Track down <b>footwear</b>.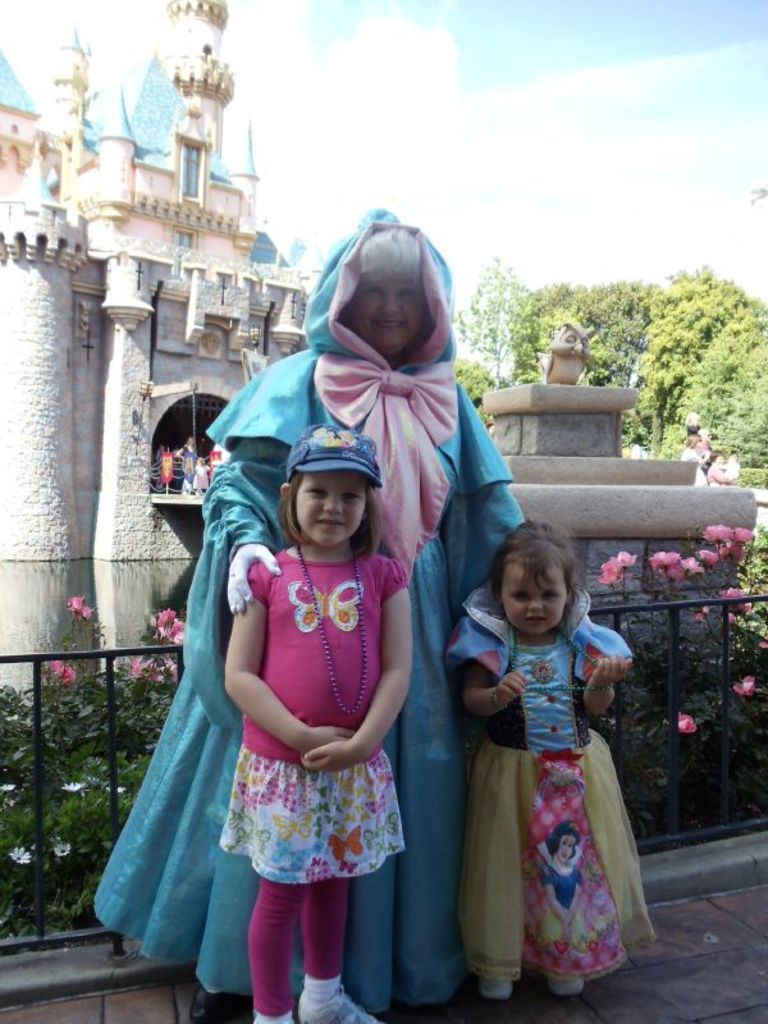
Tracked to {"left": 550, "top": 978, "right": 582, "bottom": 997}.
